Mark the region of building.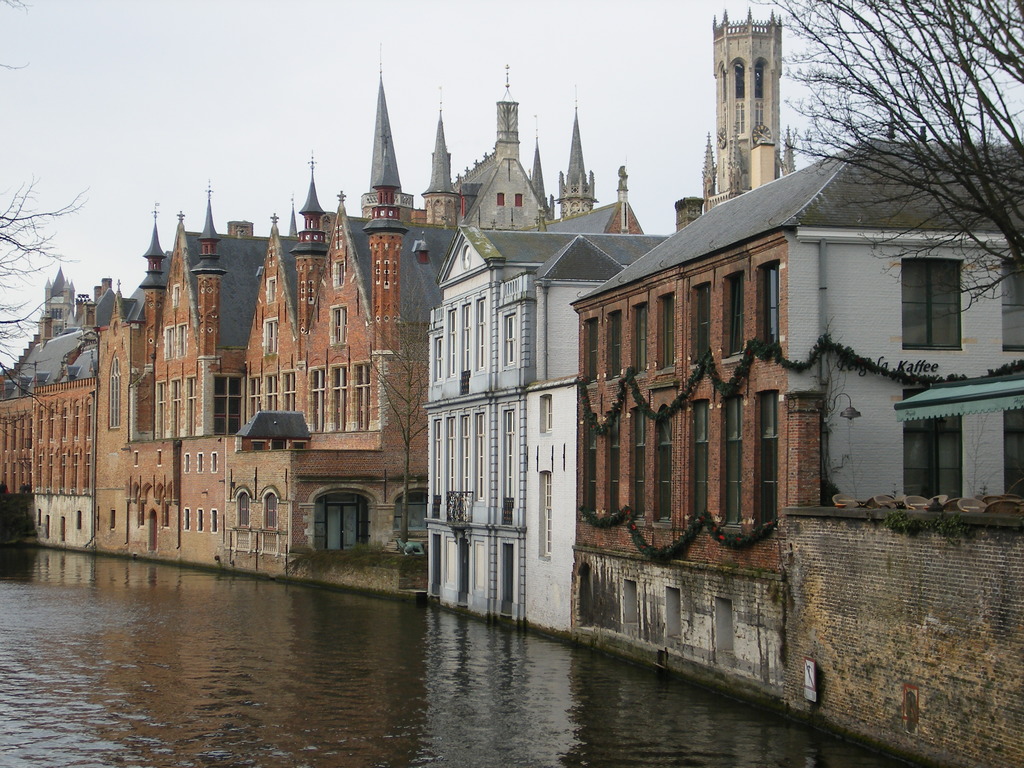
Region: pyautogui.locateOnScreen(422, 221, 673, 634).
